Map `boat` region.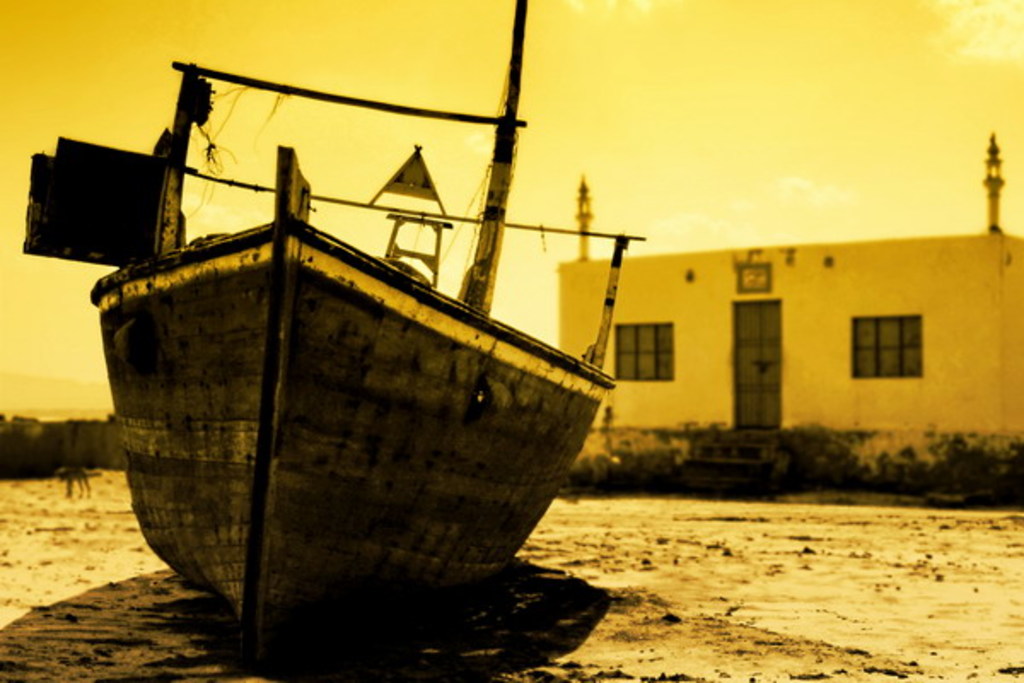
Mapped to 72:84:679:649.
